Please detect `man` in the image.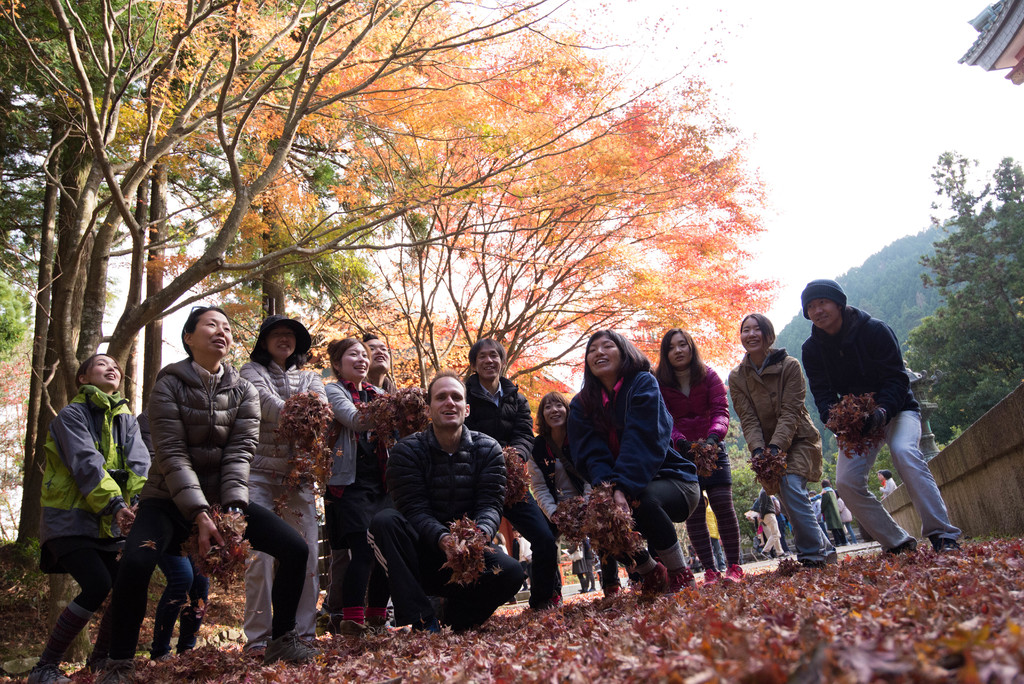
383, 372, 519, 607.
